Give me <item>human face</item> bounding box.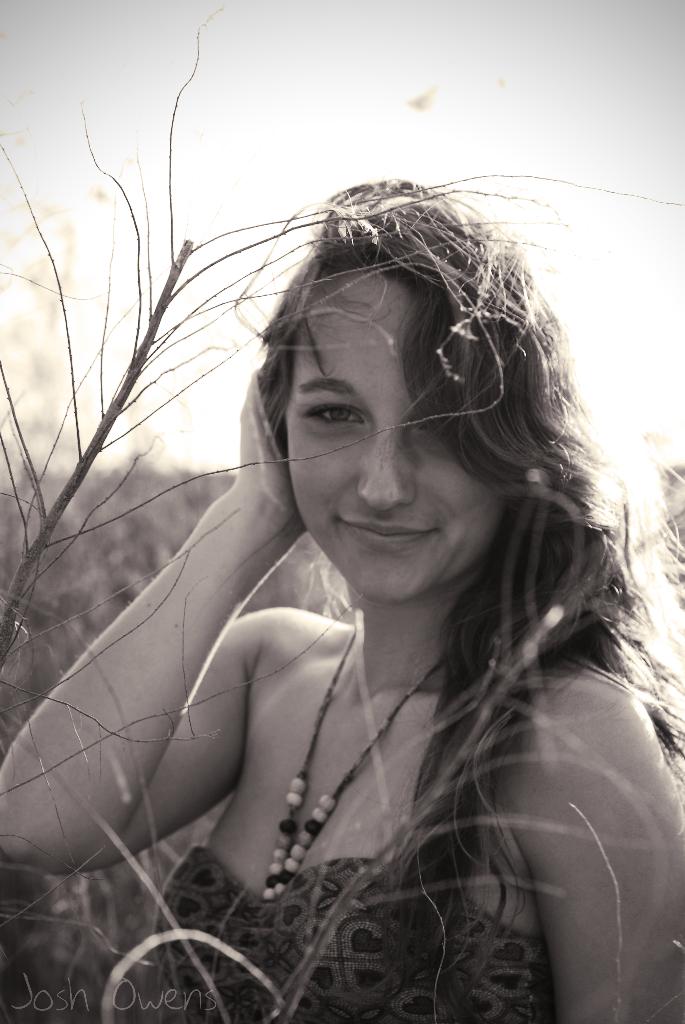
detection(281, 265, 486, 598).
